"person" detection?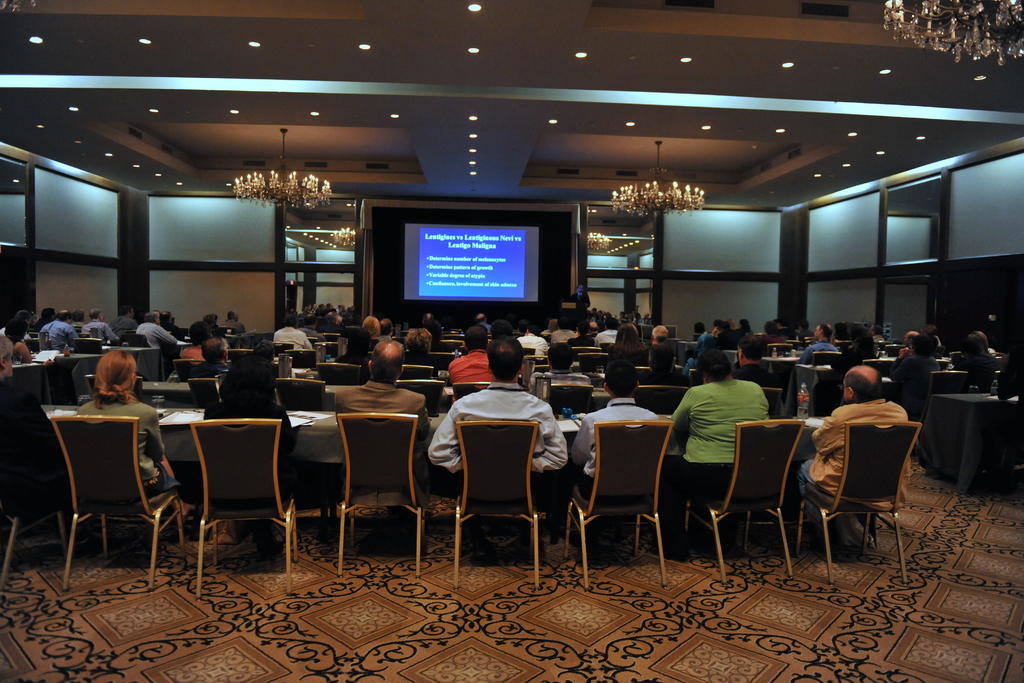
detection(794, 363, 913, 551)
